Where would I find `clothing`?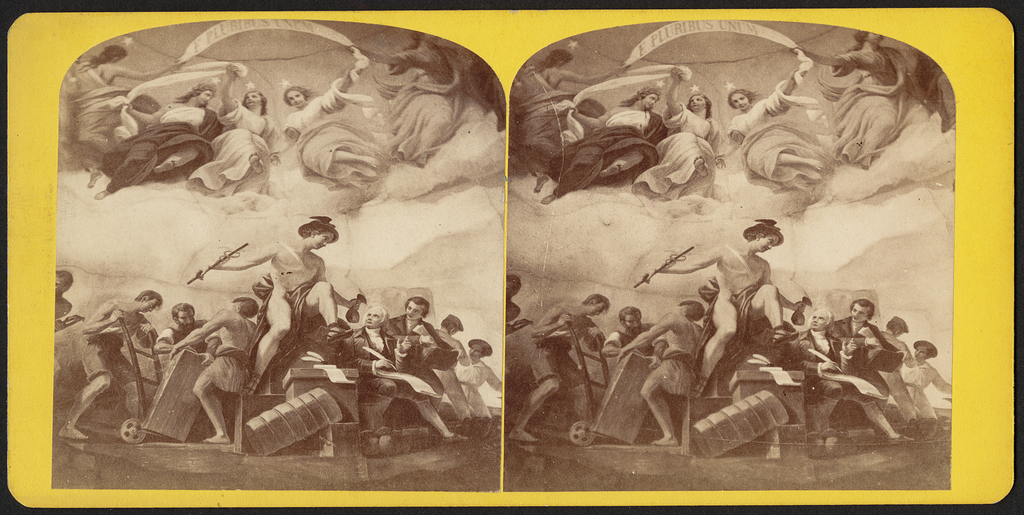
At (93,97,211,192).
